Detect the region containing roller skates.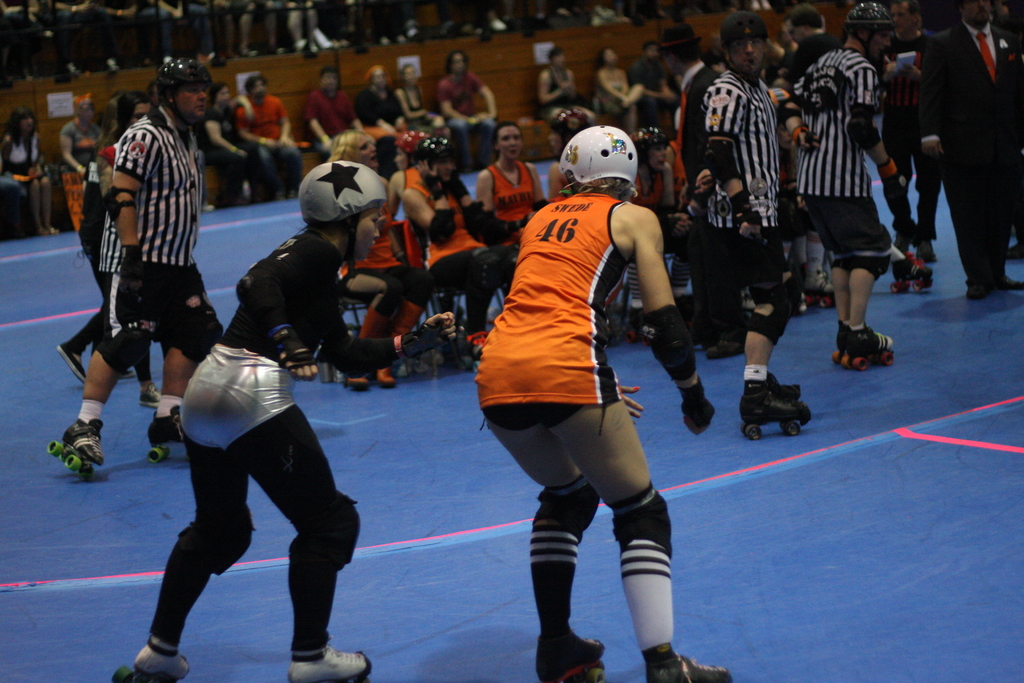
box(284, 641, 374, 682).
